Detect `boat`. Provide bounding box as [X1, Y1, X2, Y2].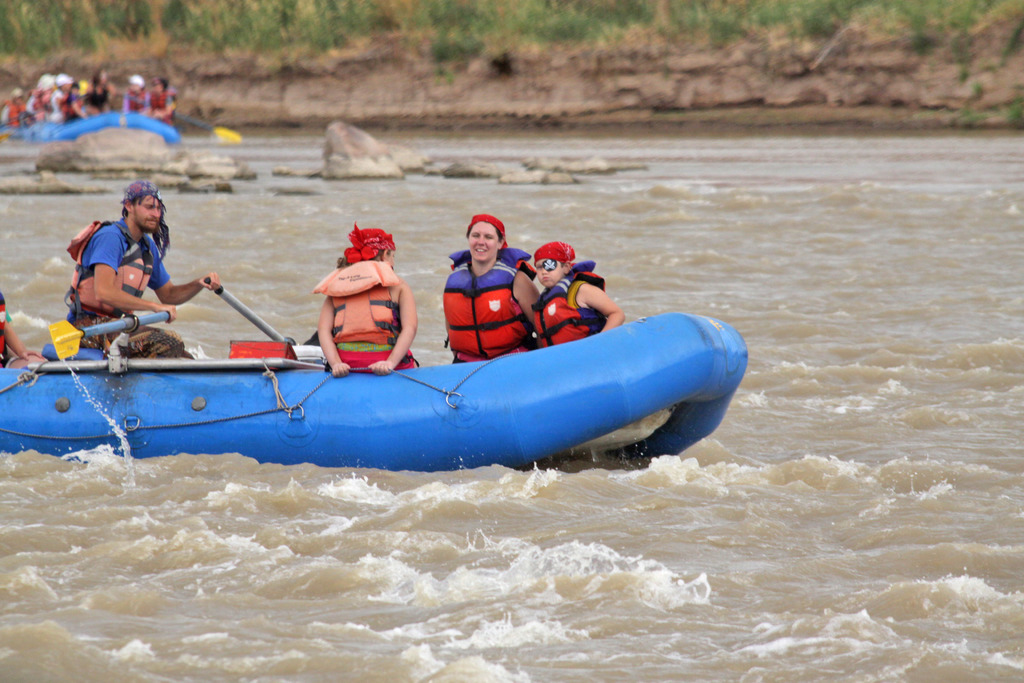
[36, 236, 737, 472].
